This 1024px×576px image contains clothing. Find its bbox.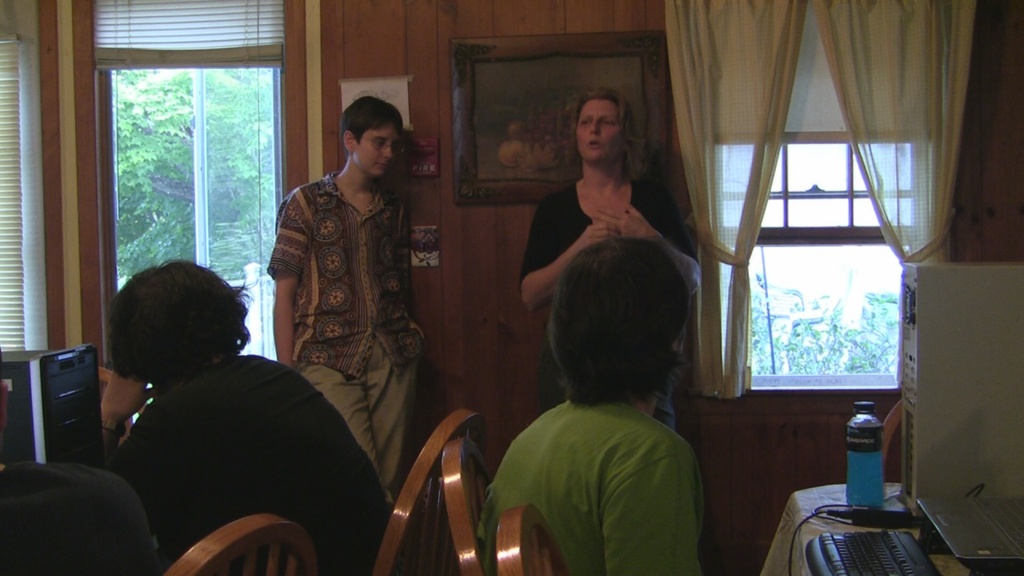
box=[264, 163, 426, 508].
